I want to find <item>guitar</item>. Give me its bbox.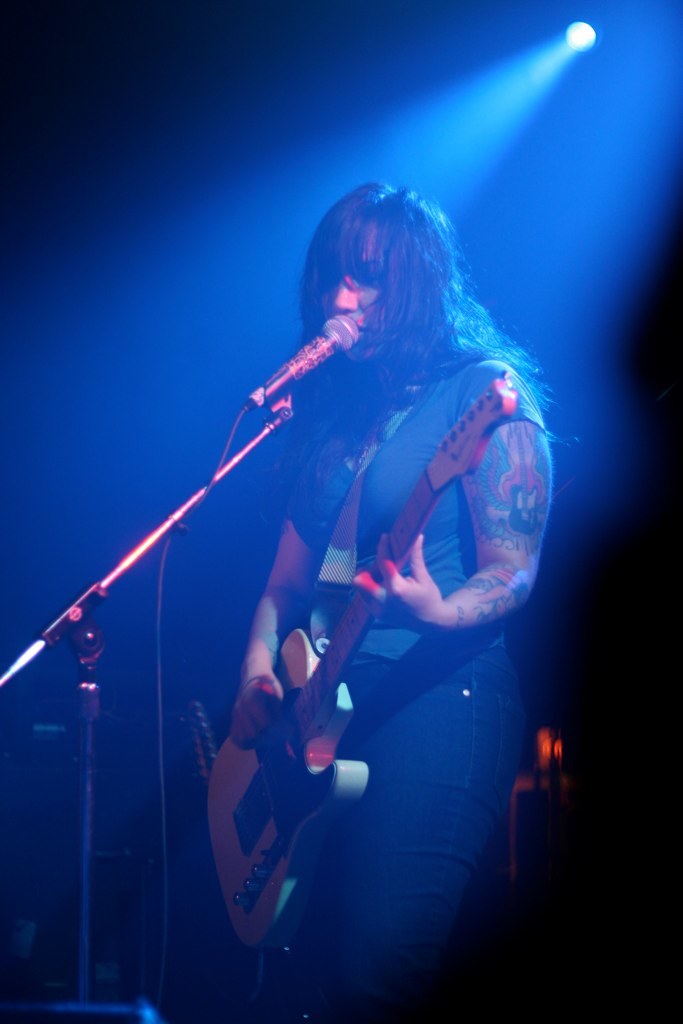
box=[204, 368, 506, 949].
